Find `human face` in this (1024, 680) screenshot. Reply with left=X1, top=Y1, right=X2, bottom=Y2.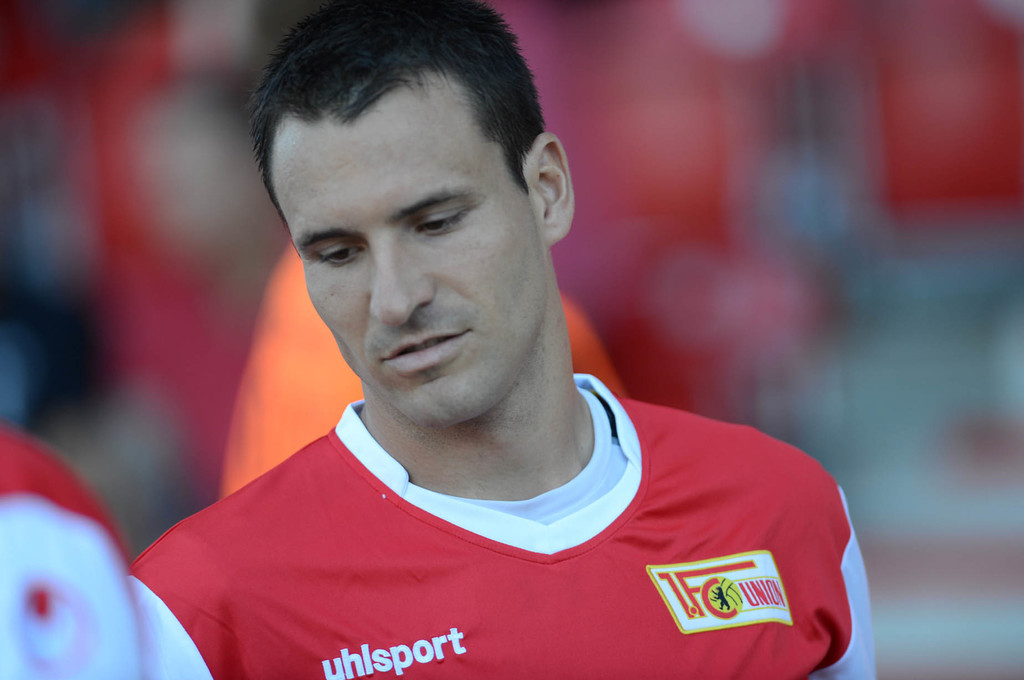
left=275, top=86, right=546, bottom=431.
